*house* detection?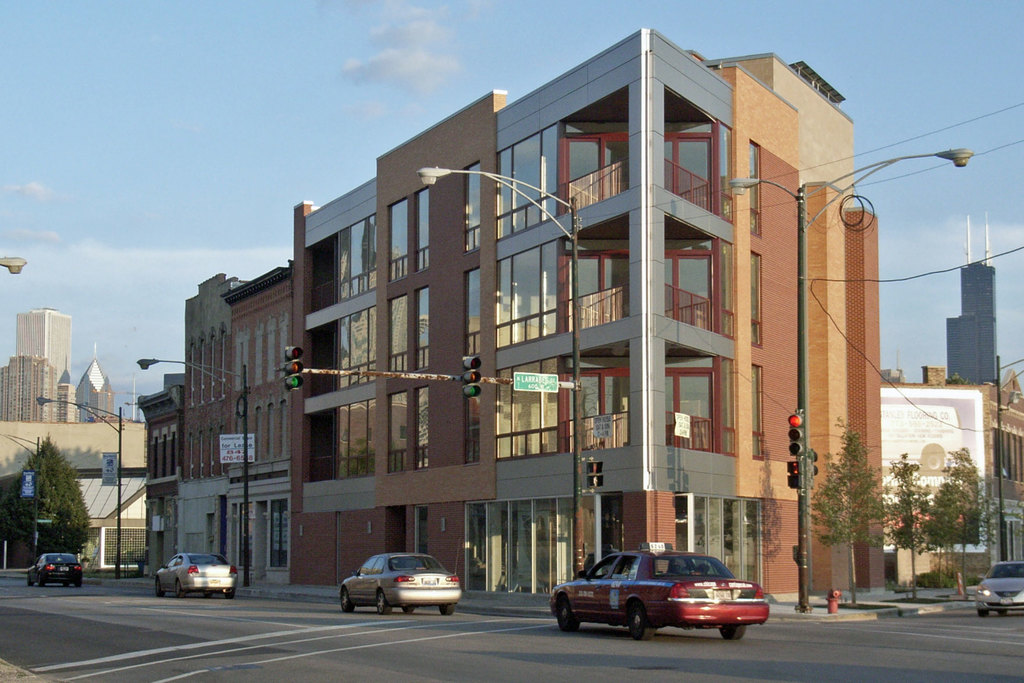
(x1=880, y1=214, x2=1023, y2=589)
